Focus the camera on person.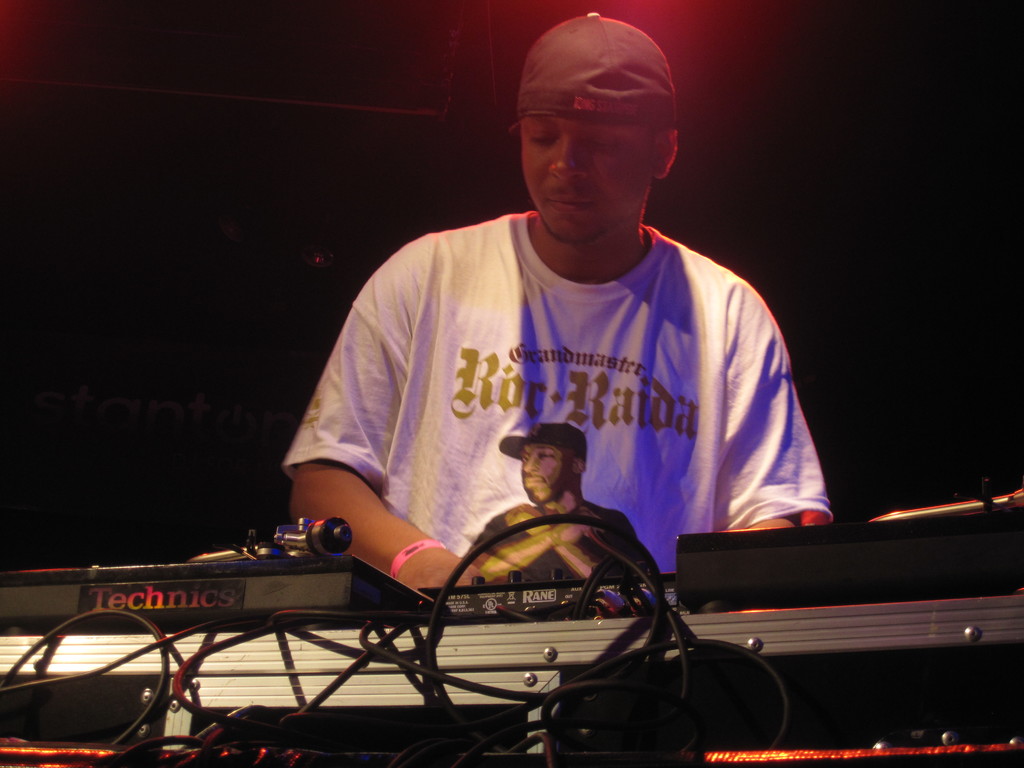
Focus region: x1=282, y1=14, x2=831, y2=609.
